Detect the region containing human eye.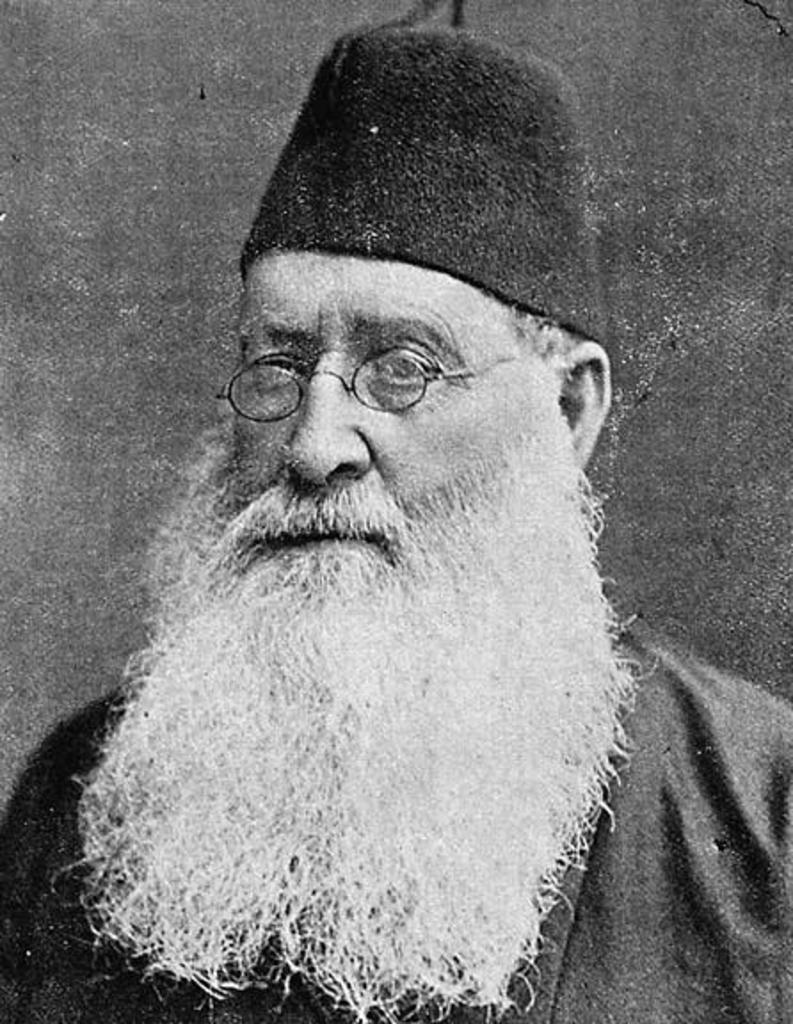
<region>366, 345, 430, 388</region>.
